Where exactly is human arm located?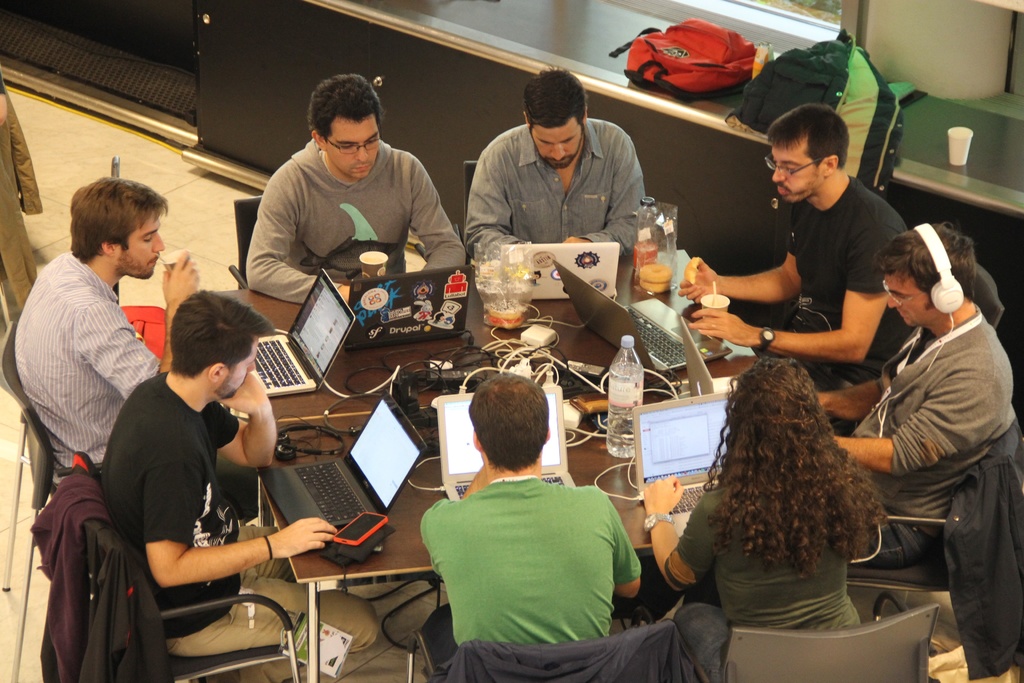
Its bounding box is 603 490 644 595.
